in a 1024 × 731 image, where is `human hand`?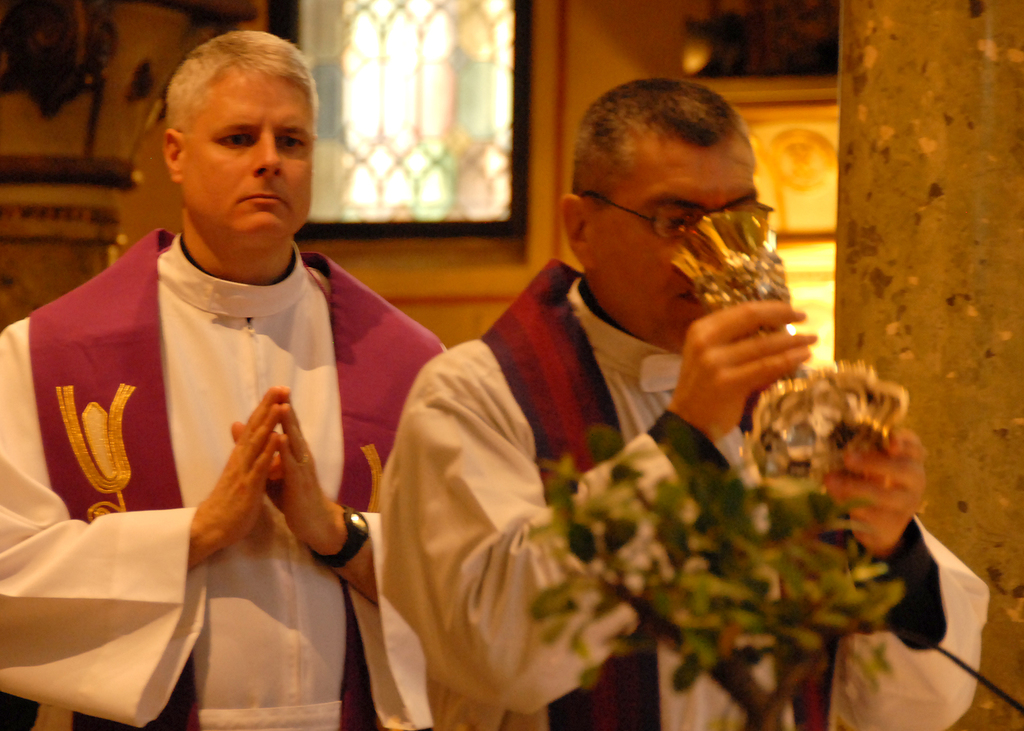
box(666, 291, 823, 433).
